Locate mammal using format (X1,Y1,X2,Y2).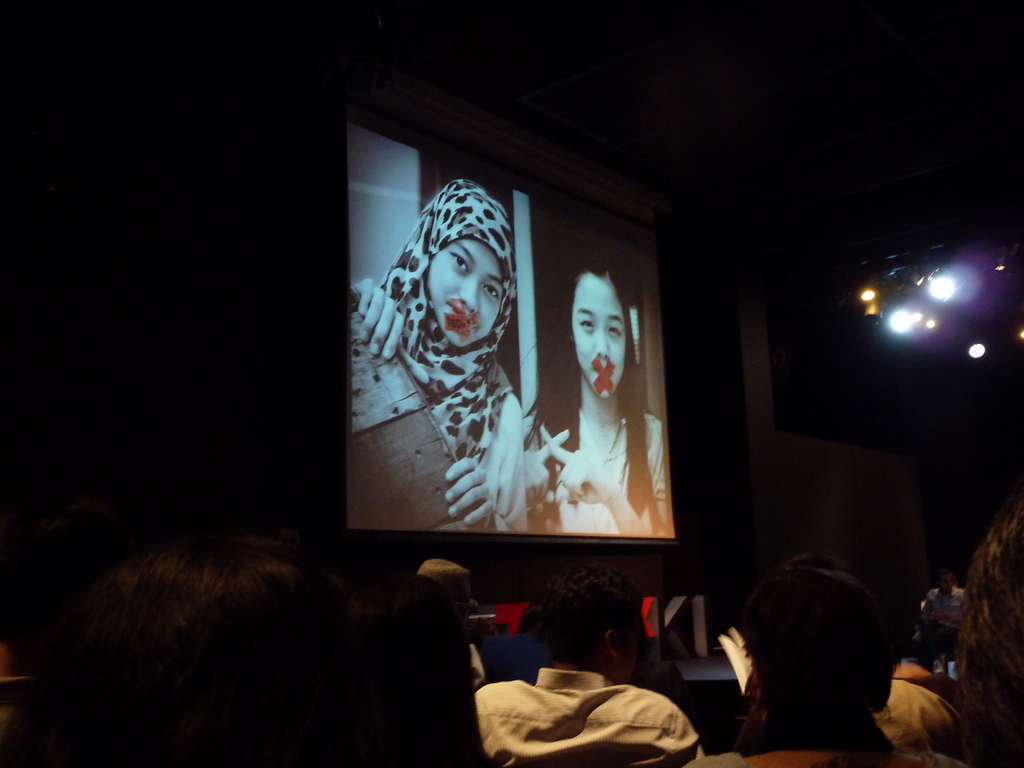
(0,524,399,767).
